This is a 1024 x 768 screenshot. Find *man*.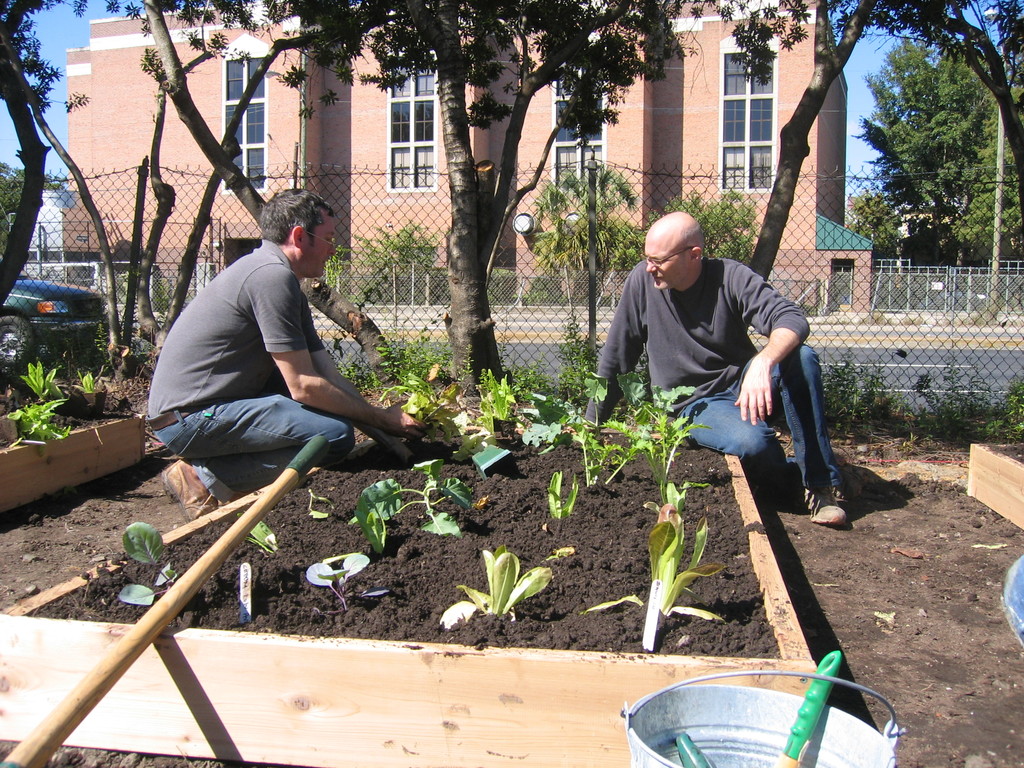
Bounding box: detection(561, 210, 857, 531).
